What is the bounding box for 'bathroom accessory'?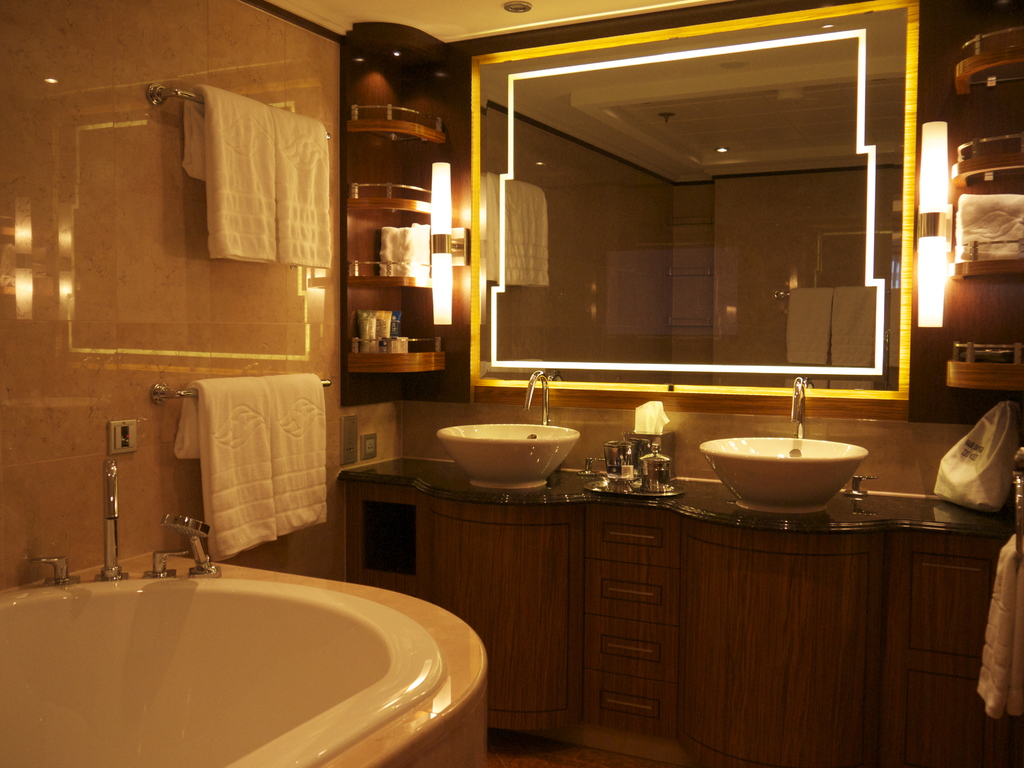
95 458 130 583.
